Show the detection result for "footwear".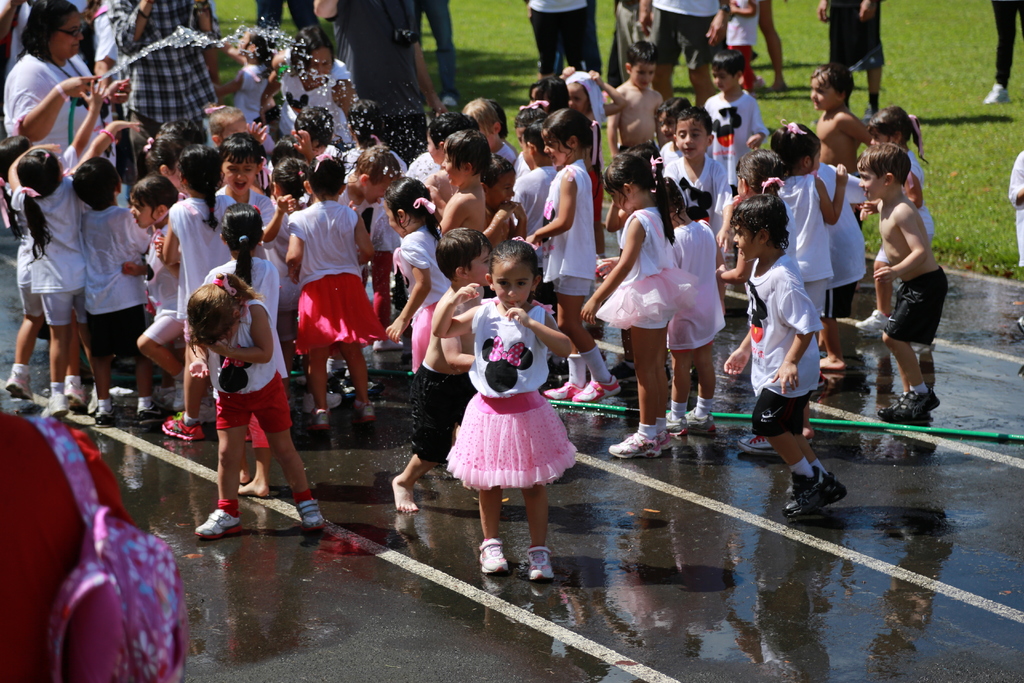
x1=4 y1=370 x2=31 y2=399.
